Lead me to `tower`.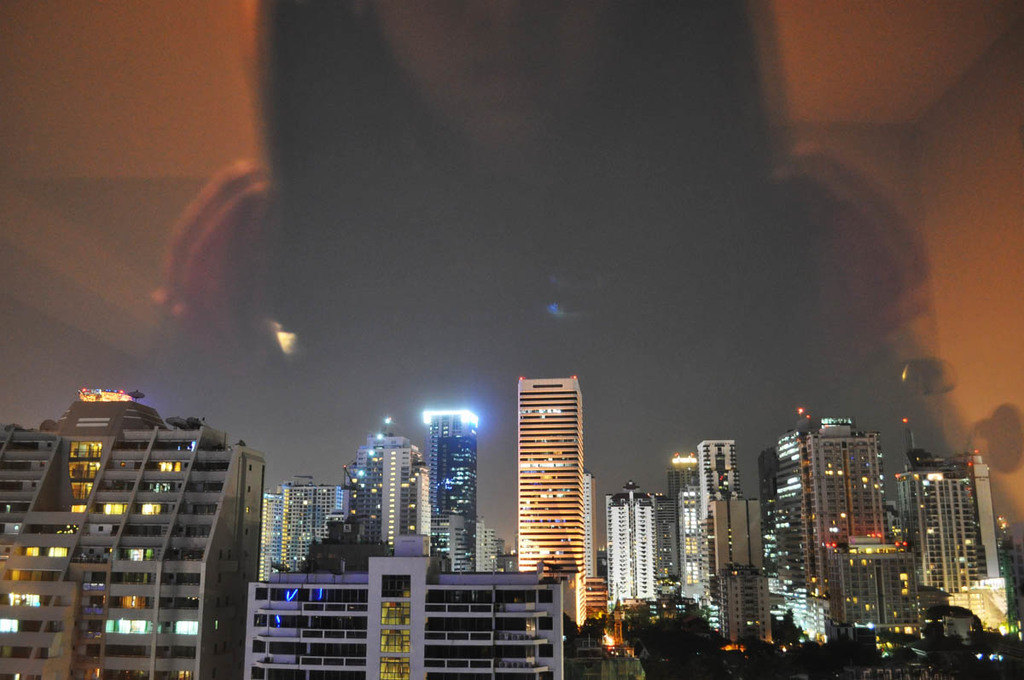
Lead to <box>606,482,653,602</box>.
